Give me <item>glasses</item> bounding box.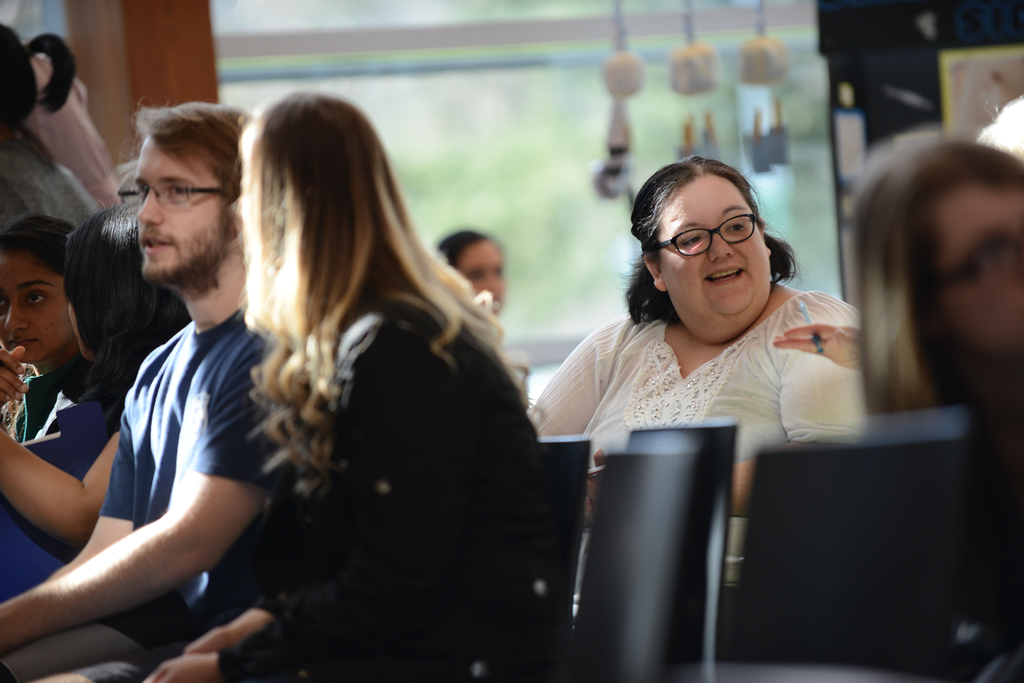
box(932, 229, 1023, 289).
